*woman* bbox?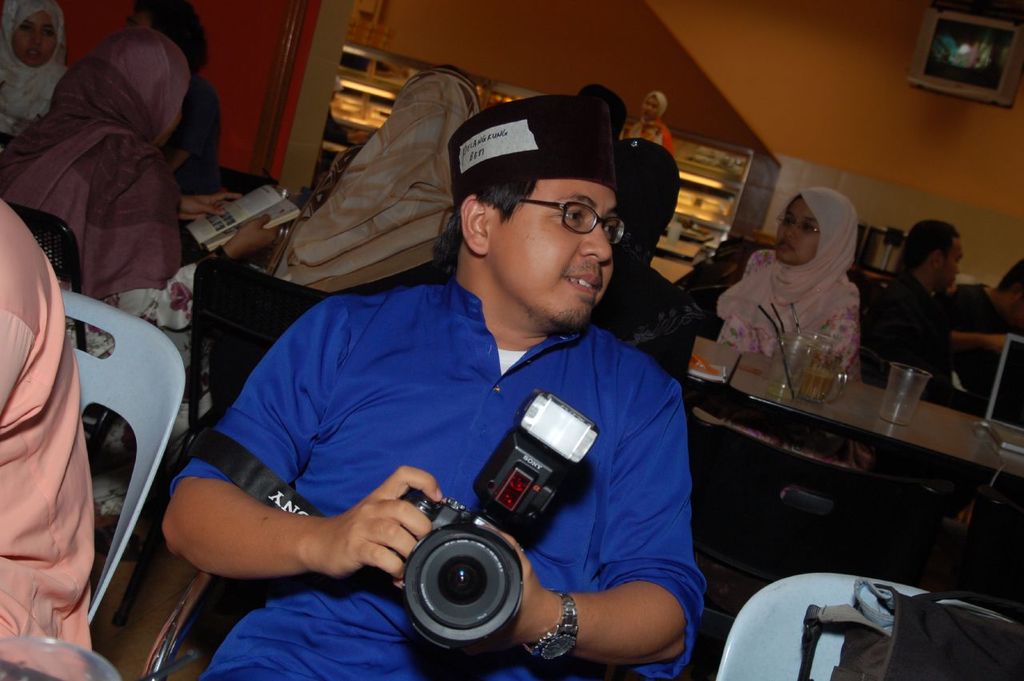
0, 0, 66, 145
